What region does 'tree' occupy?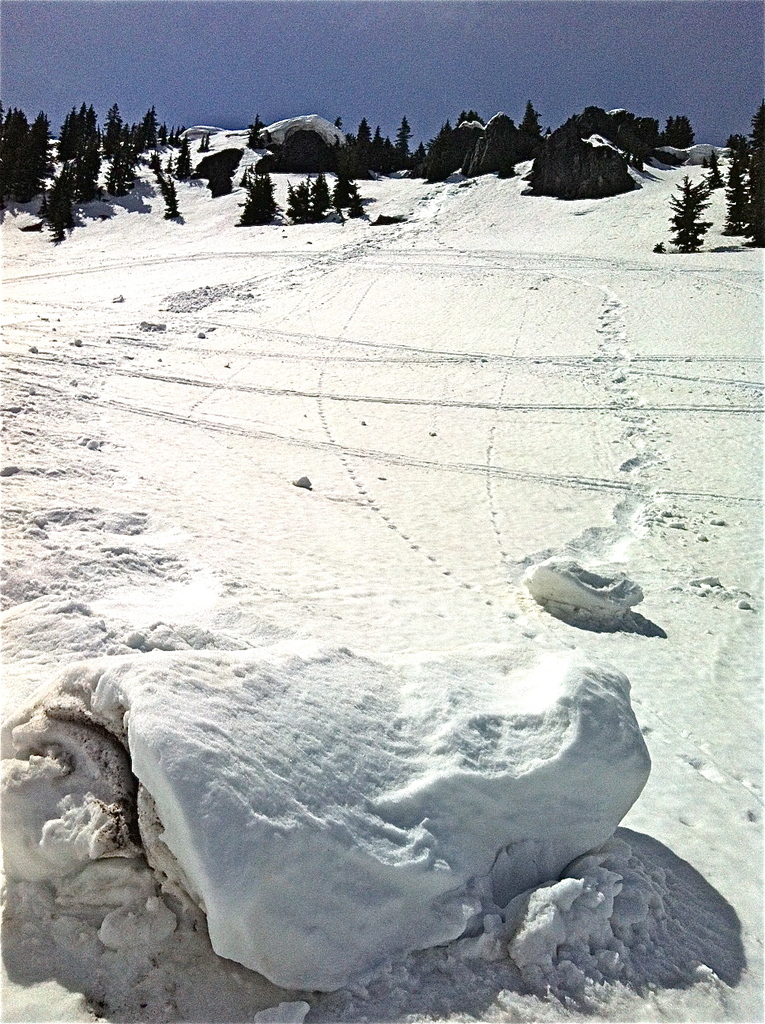
detection(650, 175, 710, 253).
